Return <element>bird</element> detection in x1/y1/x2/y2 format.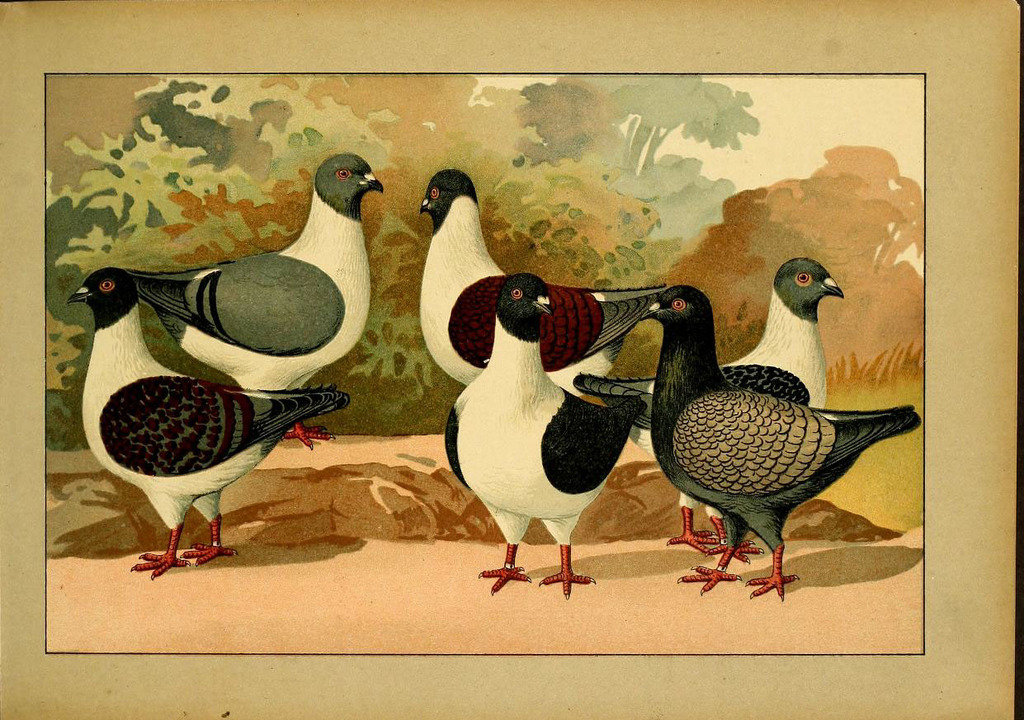
64/265/351/586.
